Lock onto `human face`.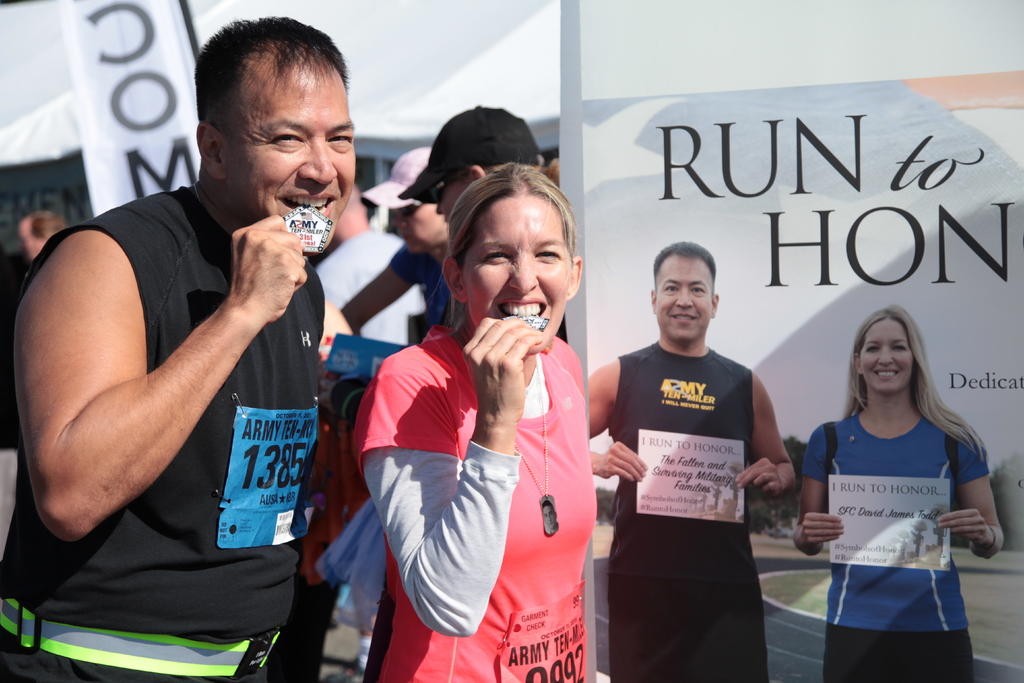
Locked: 461:193:571:350.
